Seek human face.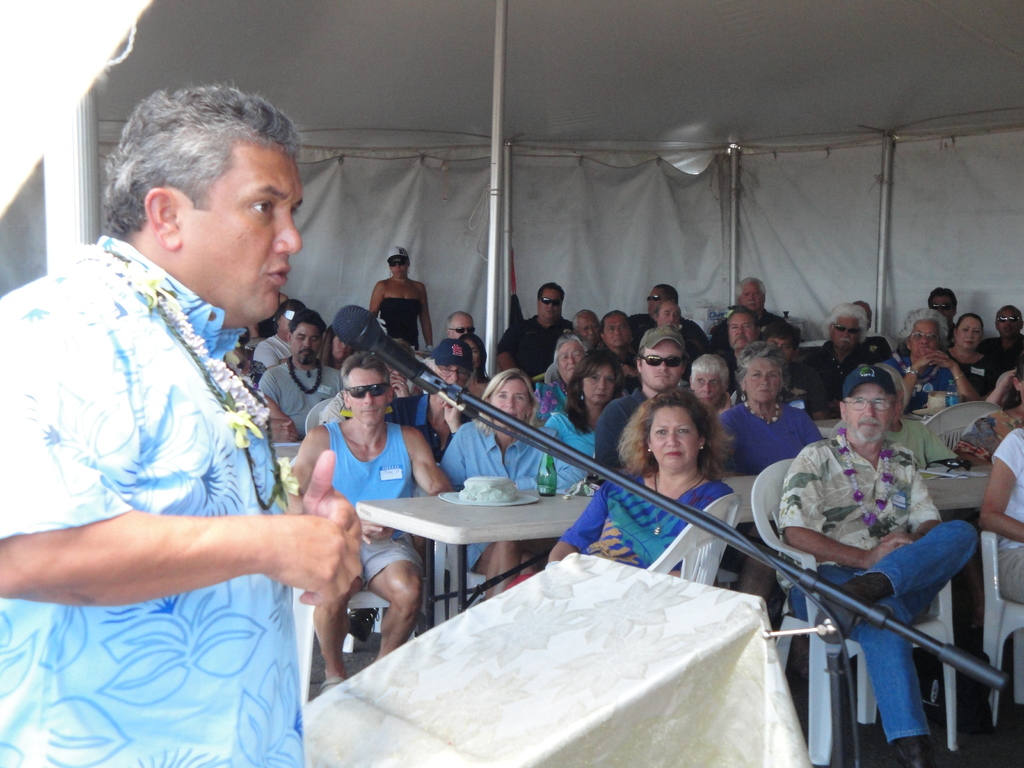
294,323,318,364.
